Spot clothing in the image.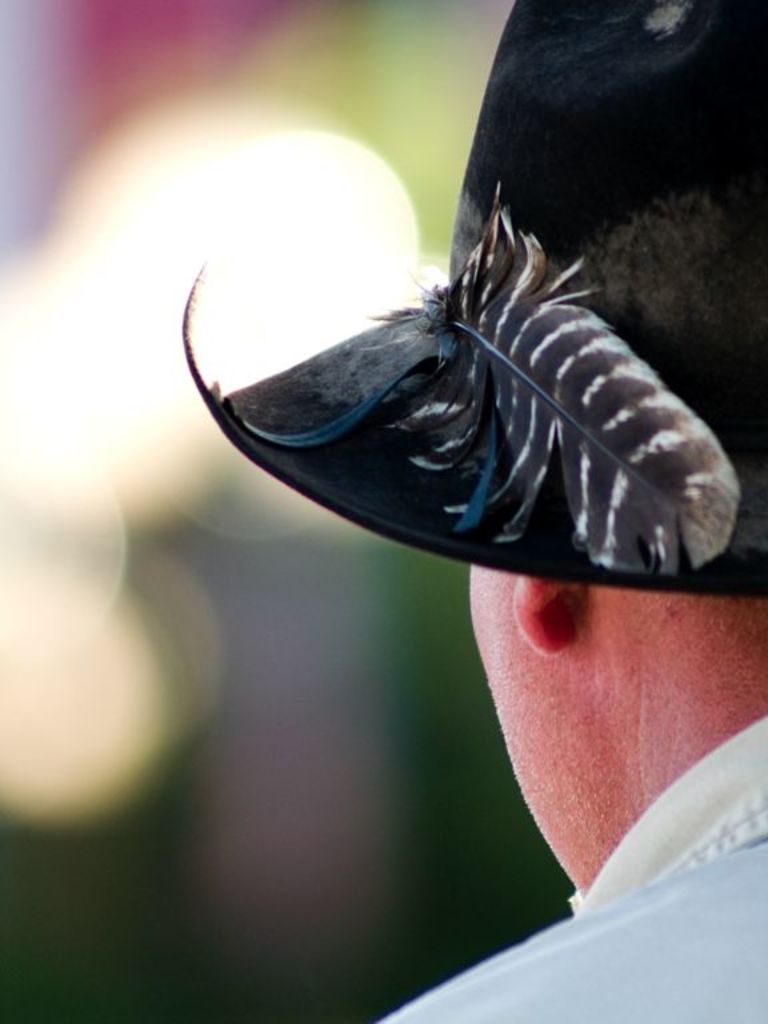
clothing found at bbox=(375, 712, 767, 1023).
